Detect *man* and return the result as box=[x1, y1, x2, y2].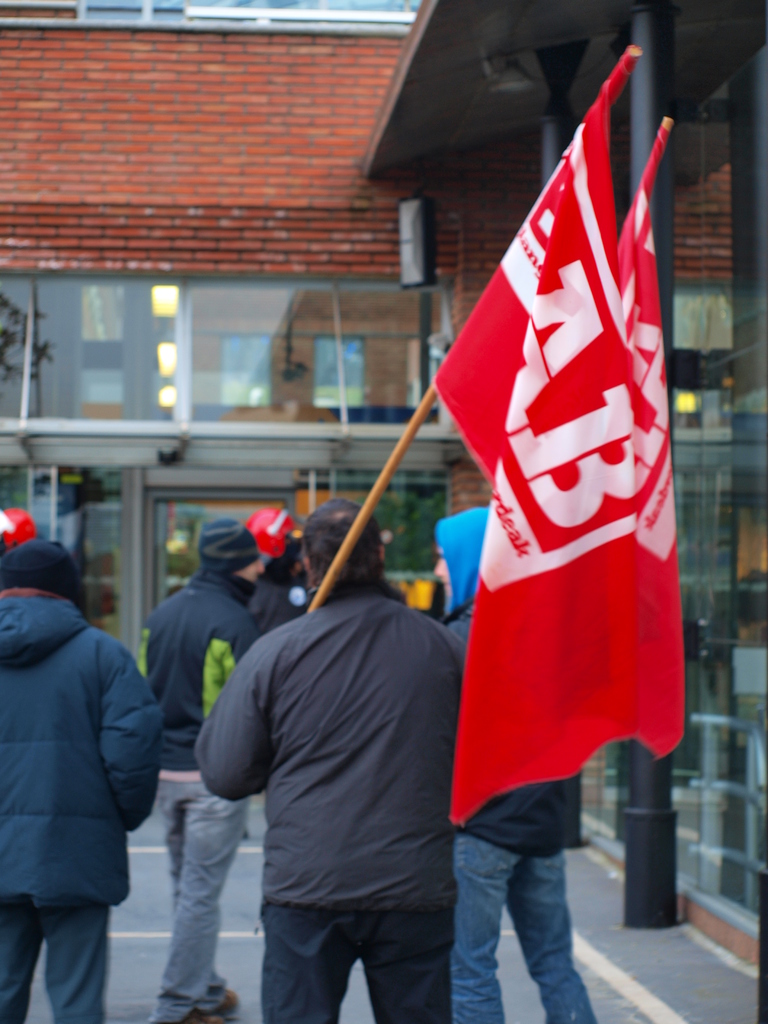
box=[431, 509, 593, 1023].
